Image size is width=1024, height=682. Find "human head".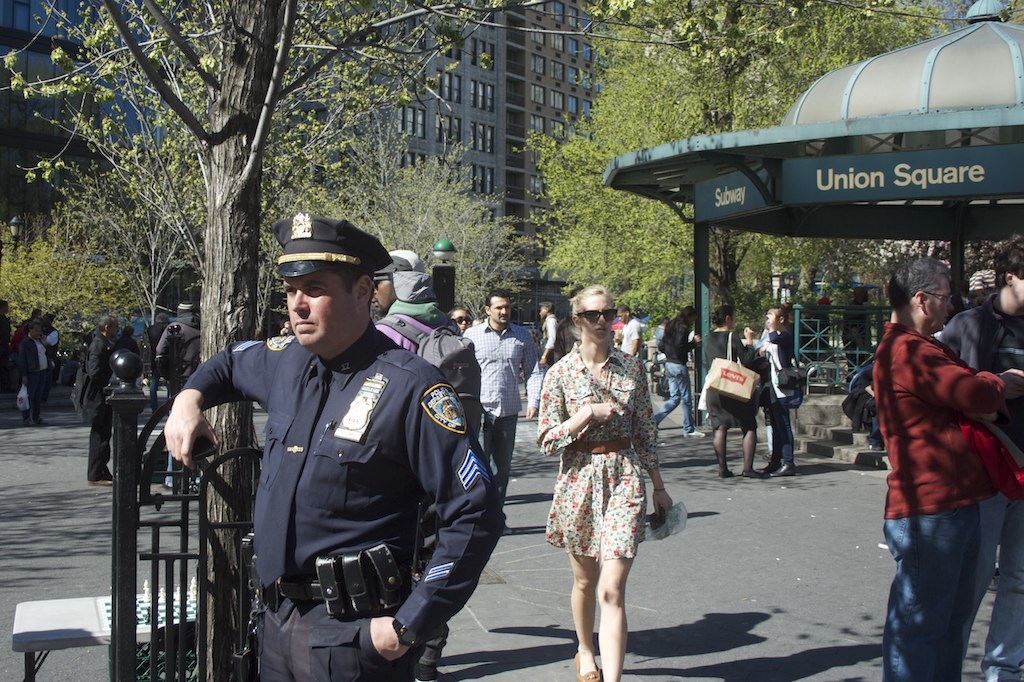
(765,303,789,335).
